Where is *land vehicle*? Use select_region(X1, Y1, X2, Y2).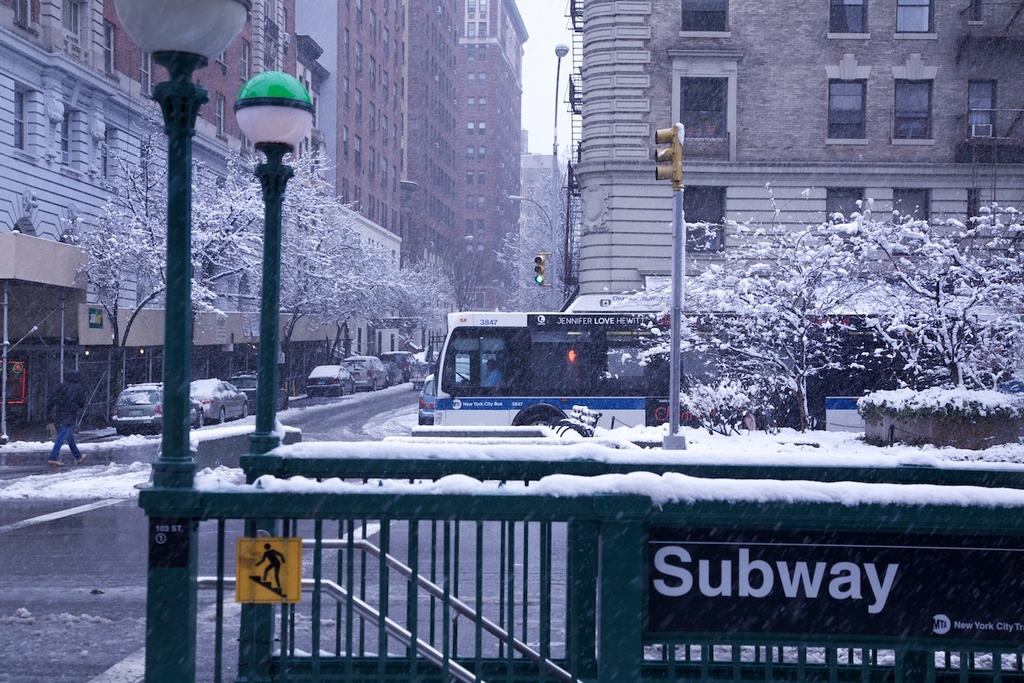
select_region(190, 376, 251, 424).
